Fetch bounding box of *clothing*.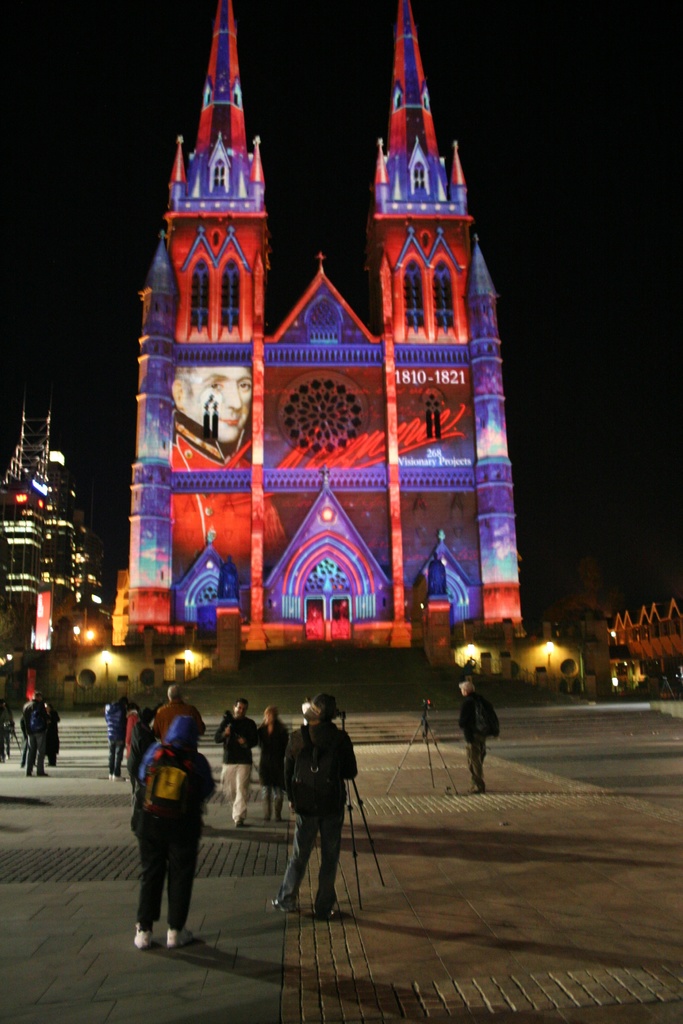
Bbox: left=153, top=684, right=208, bottom=762.
